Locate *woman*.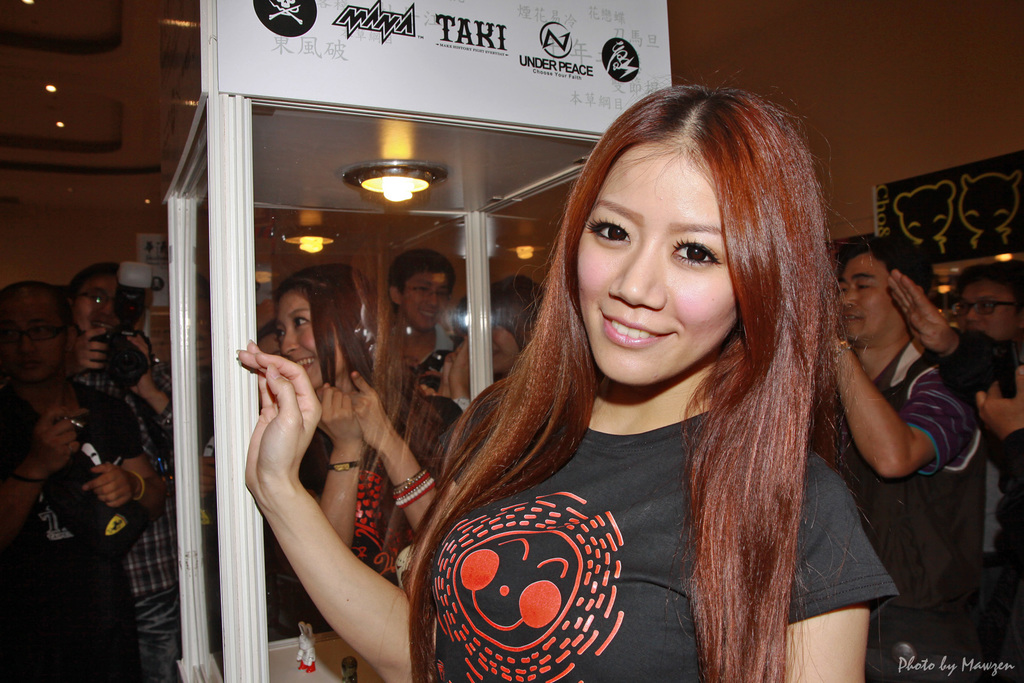
Bounding box: 237/76/892/682.
